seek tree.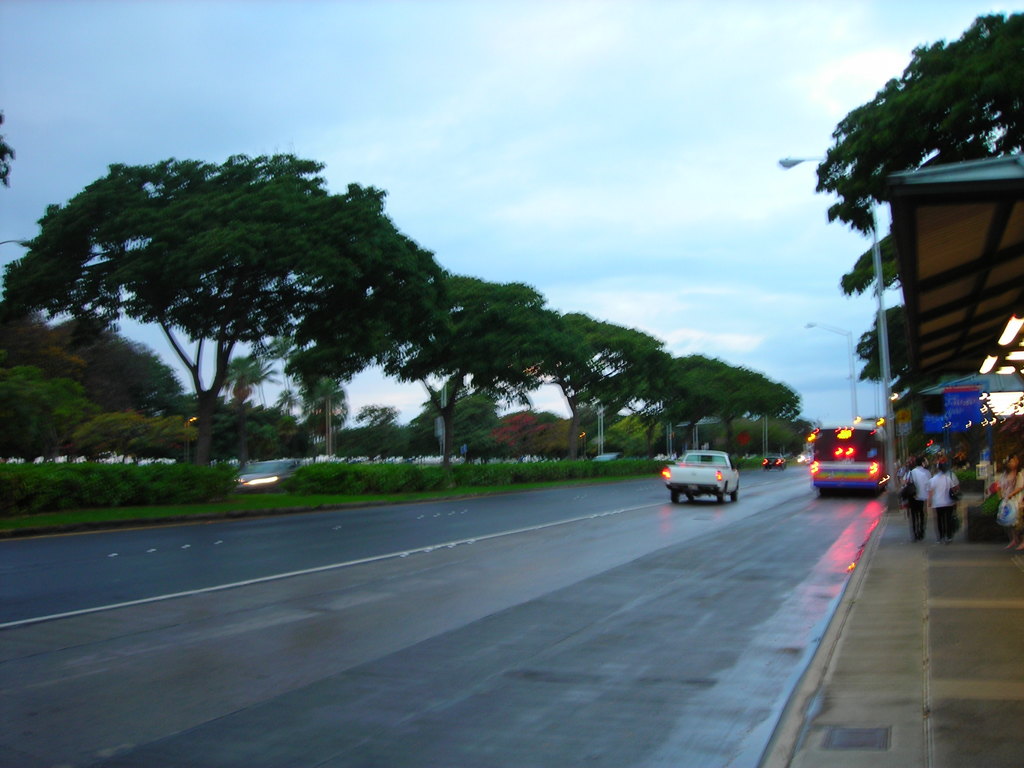
bbox=(705, 376, 796, 521).
